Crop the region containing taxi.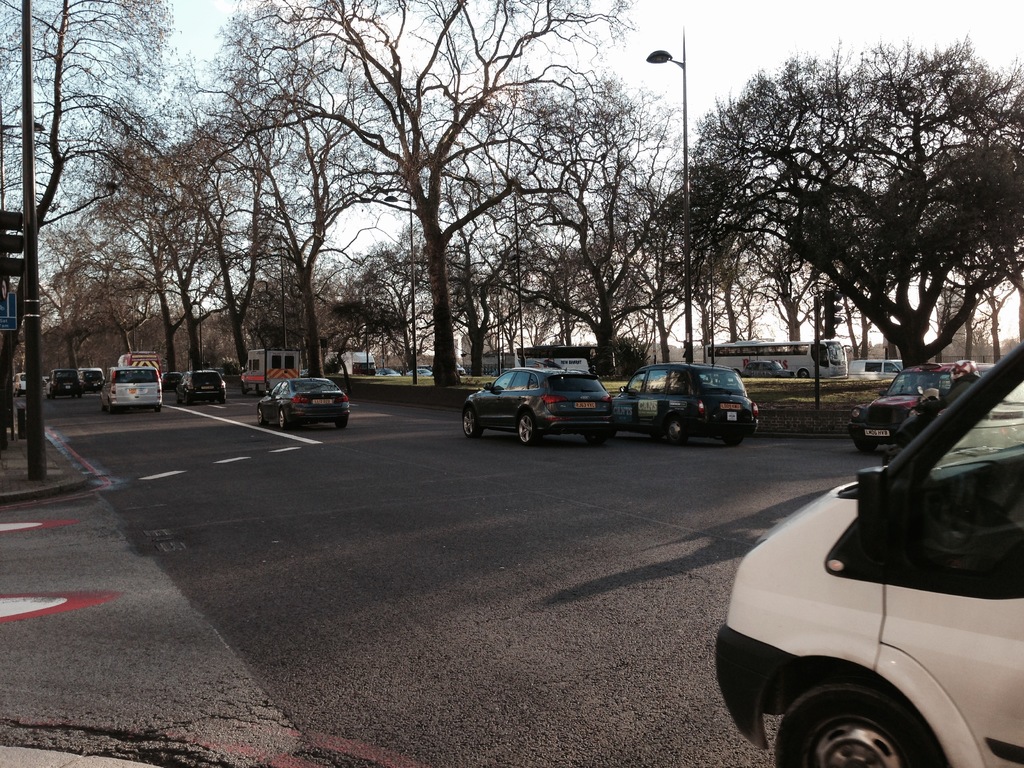
Crop region: [x1=610, y1=356, x2=762, y2=446].
